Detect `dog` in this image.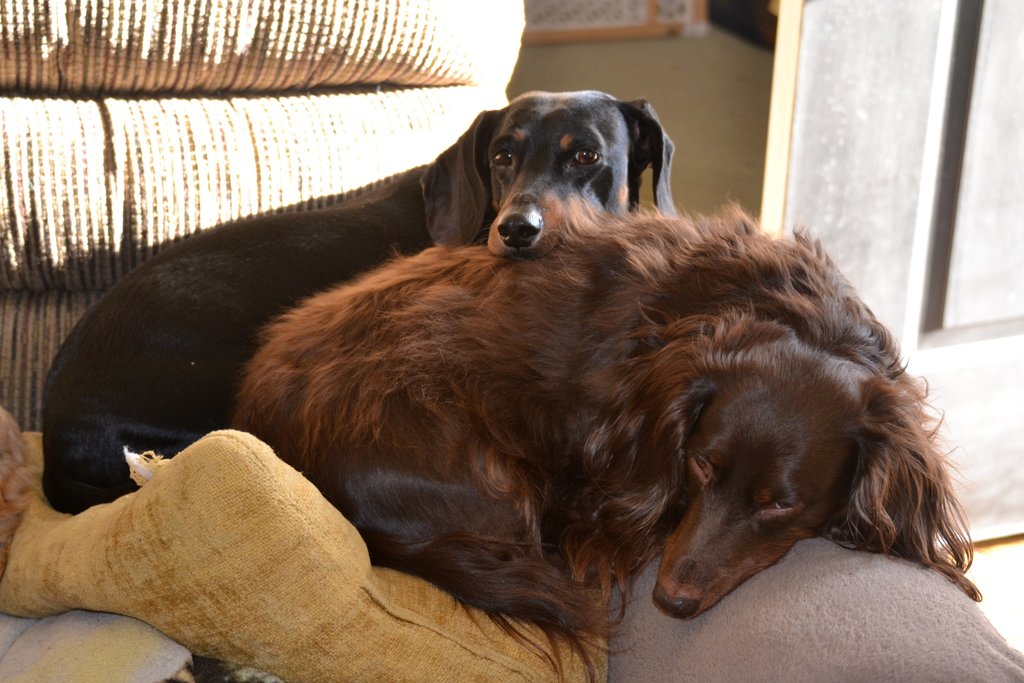
Detection: box(227, 194, 981, 682).
